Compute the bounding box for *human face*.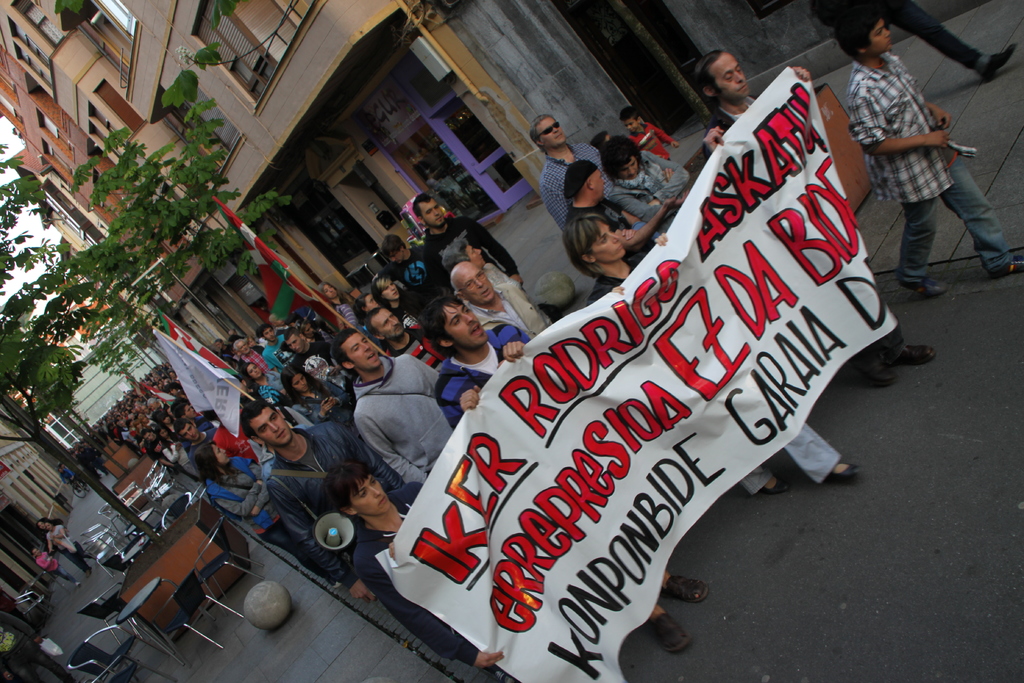
detection(285, 335, 305, 355).
